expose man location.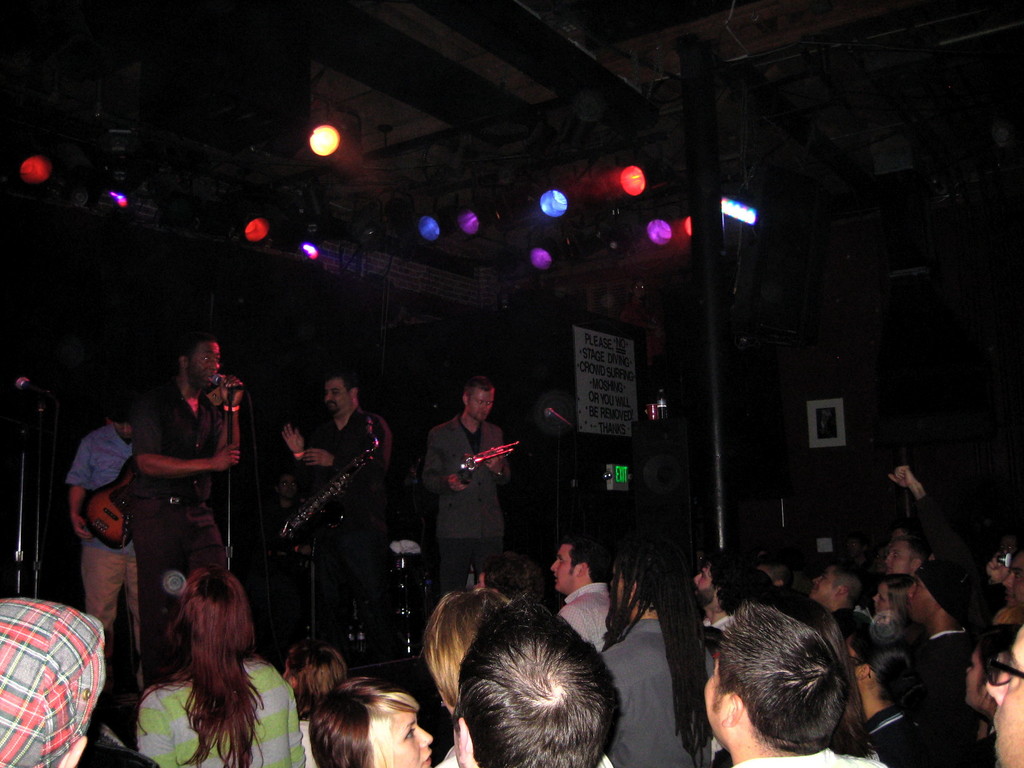
Exposed at (left=135, top=337, right=249, bottom=685).
